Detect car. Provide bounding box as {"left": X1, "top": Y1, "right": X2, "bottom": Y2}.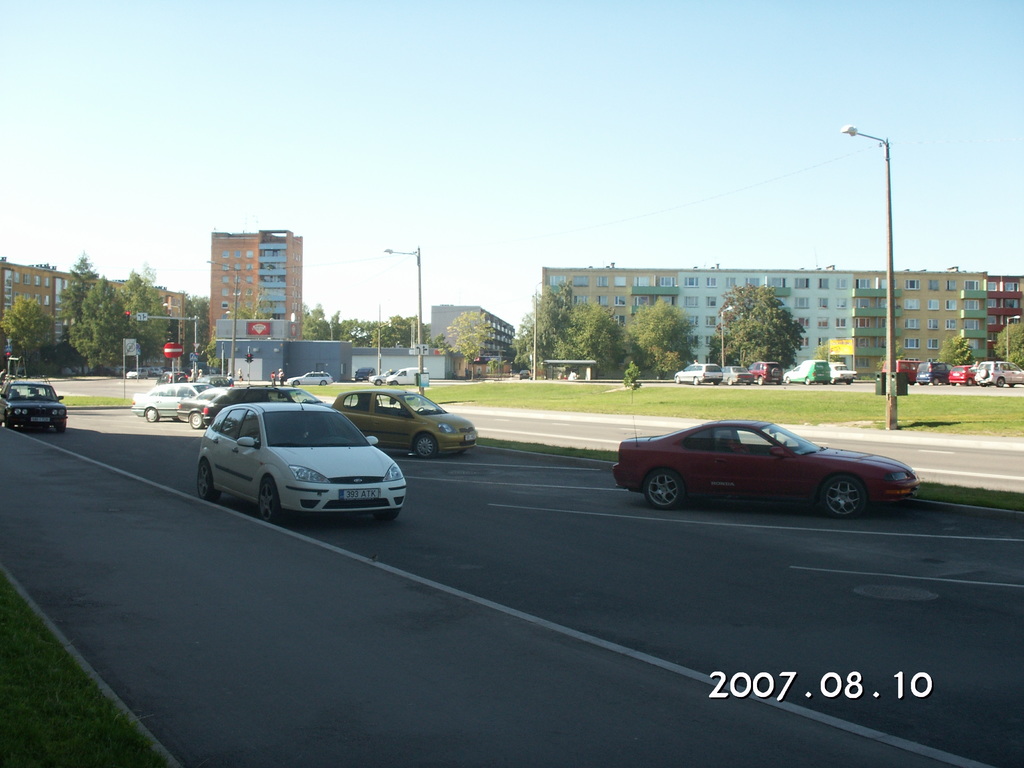
{"left": 748, "top": 362, "right": 784, "bottom": 384}.
